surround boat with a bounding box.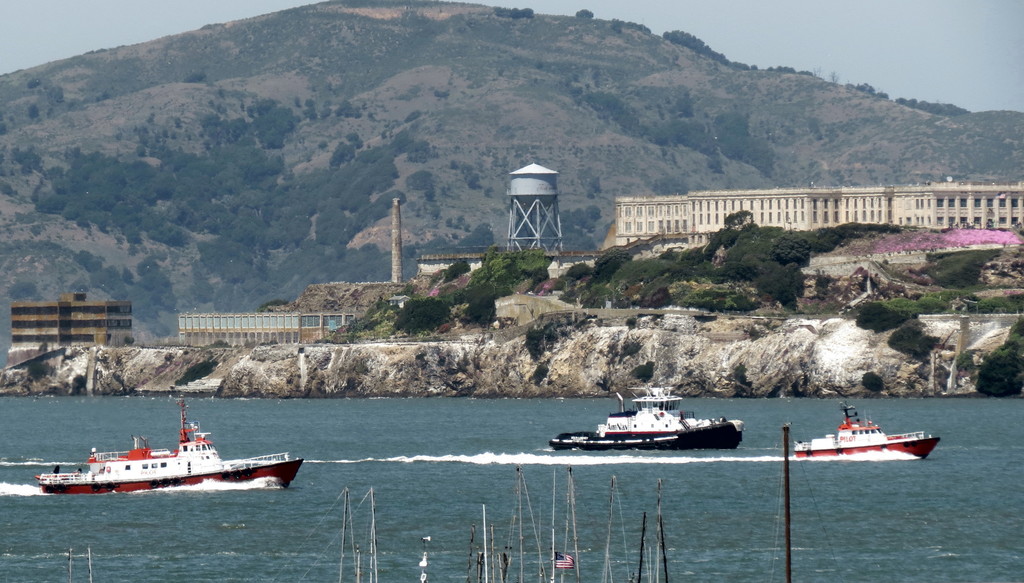
crop(35, 395, 305, 497).
